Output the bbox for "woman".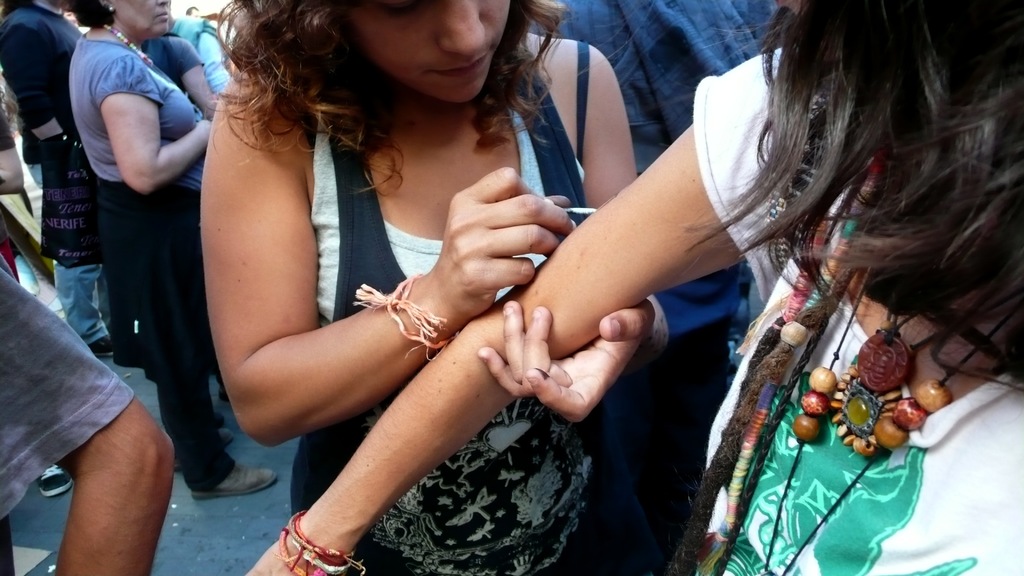
bbox=(70, 0, 277, 500).
